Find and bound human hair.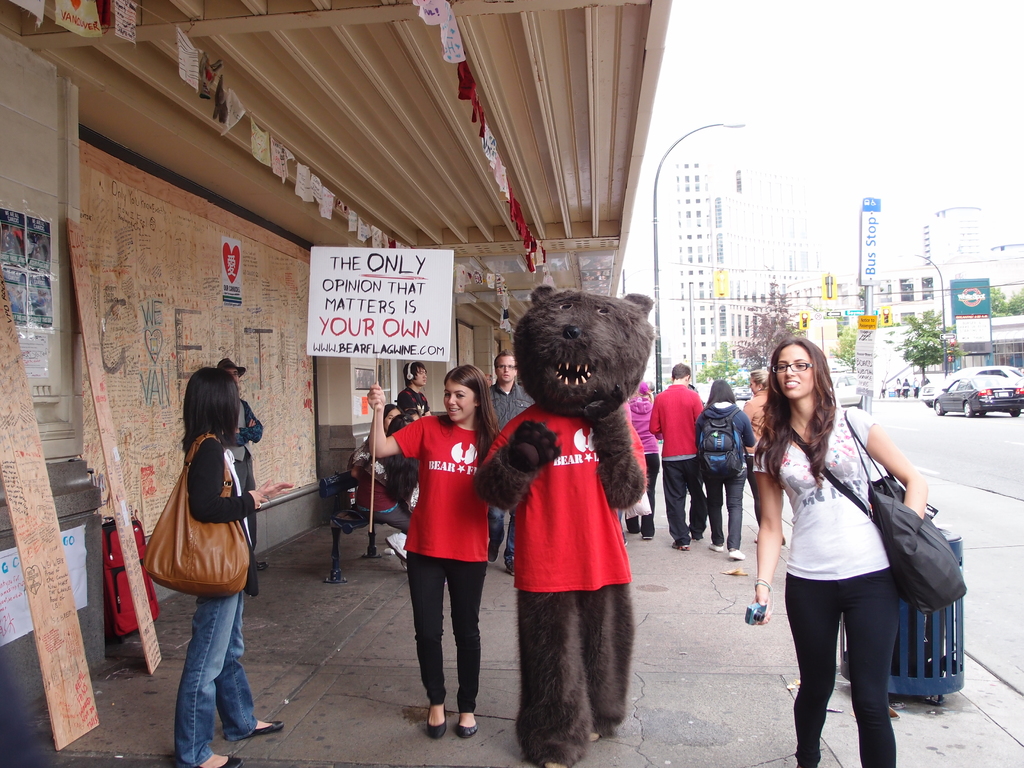
Bound: 493,347,516,371.
